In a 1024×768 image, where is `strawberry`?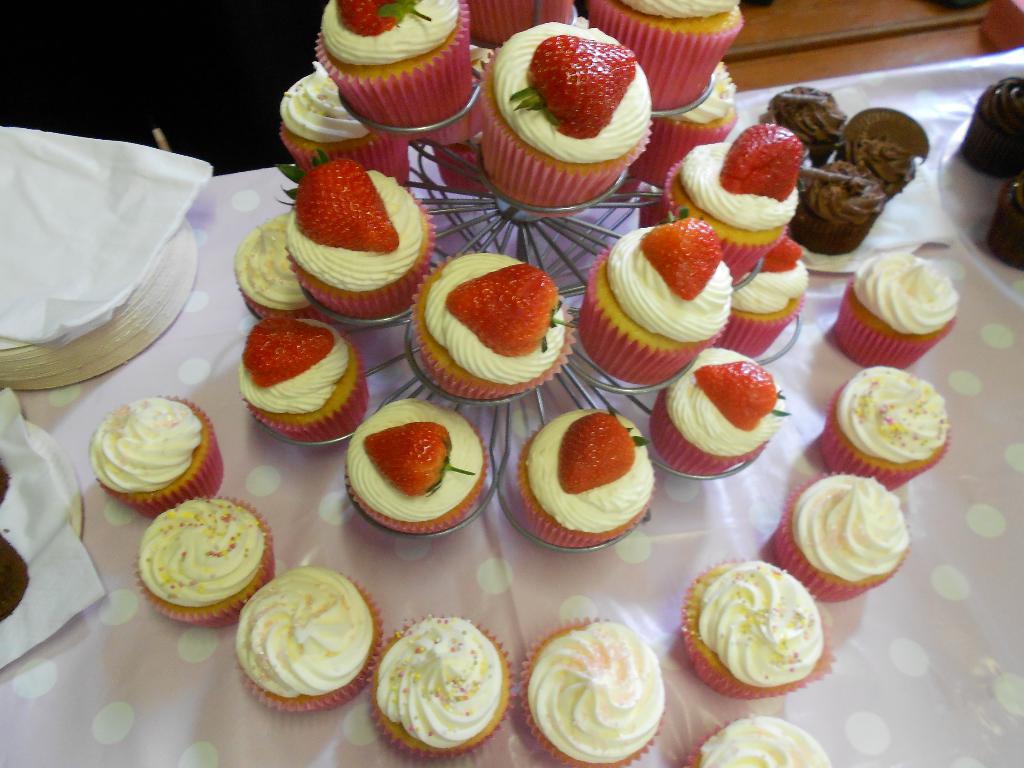
[x1=442, y1=257, x2=577, y2=364].
